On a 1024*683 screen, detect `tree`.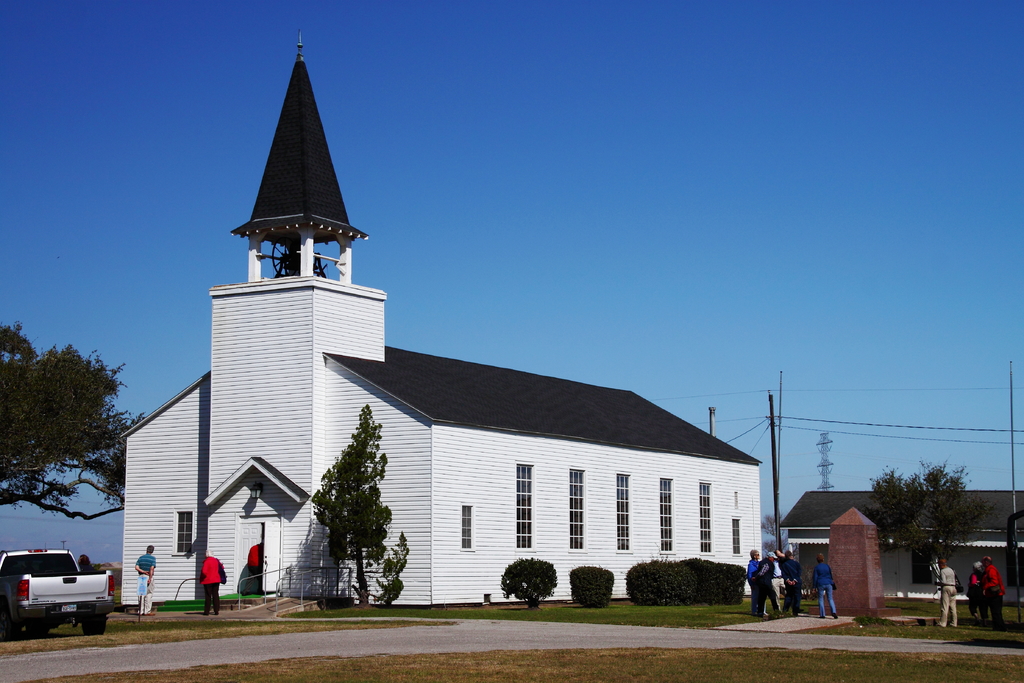
crop(762, 514, 797, 552).
